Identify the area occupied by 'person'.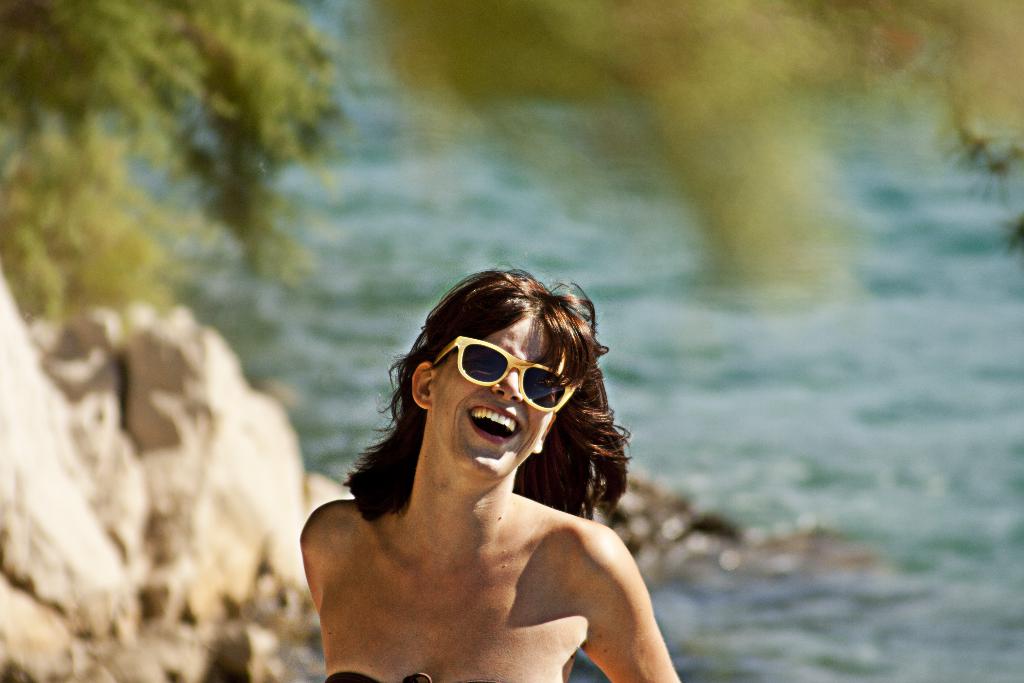
Area: l=301, t=264, r=682, b=682.
